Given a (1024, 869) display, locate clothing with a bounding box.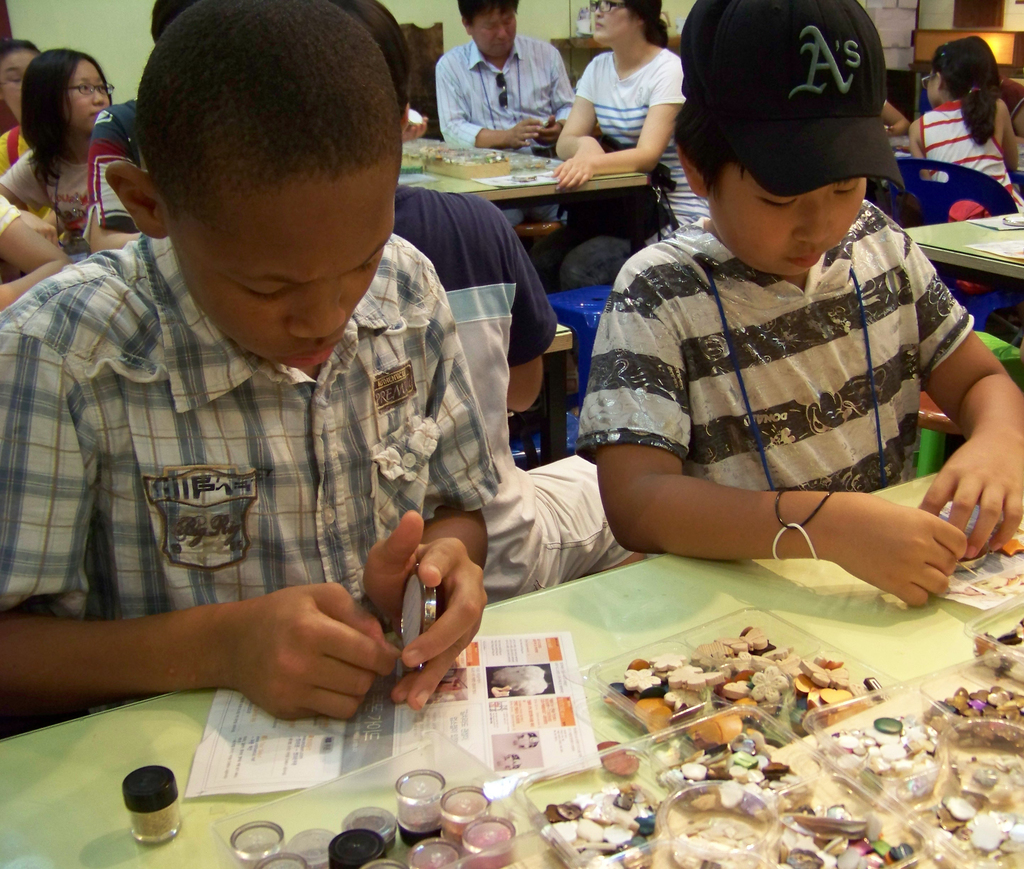
Located: (left=0, top=159, right=95, bottom=247).
